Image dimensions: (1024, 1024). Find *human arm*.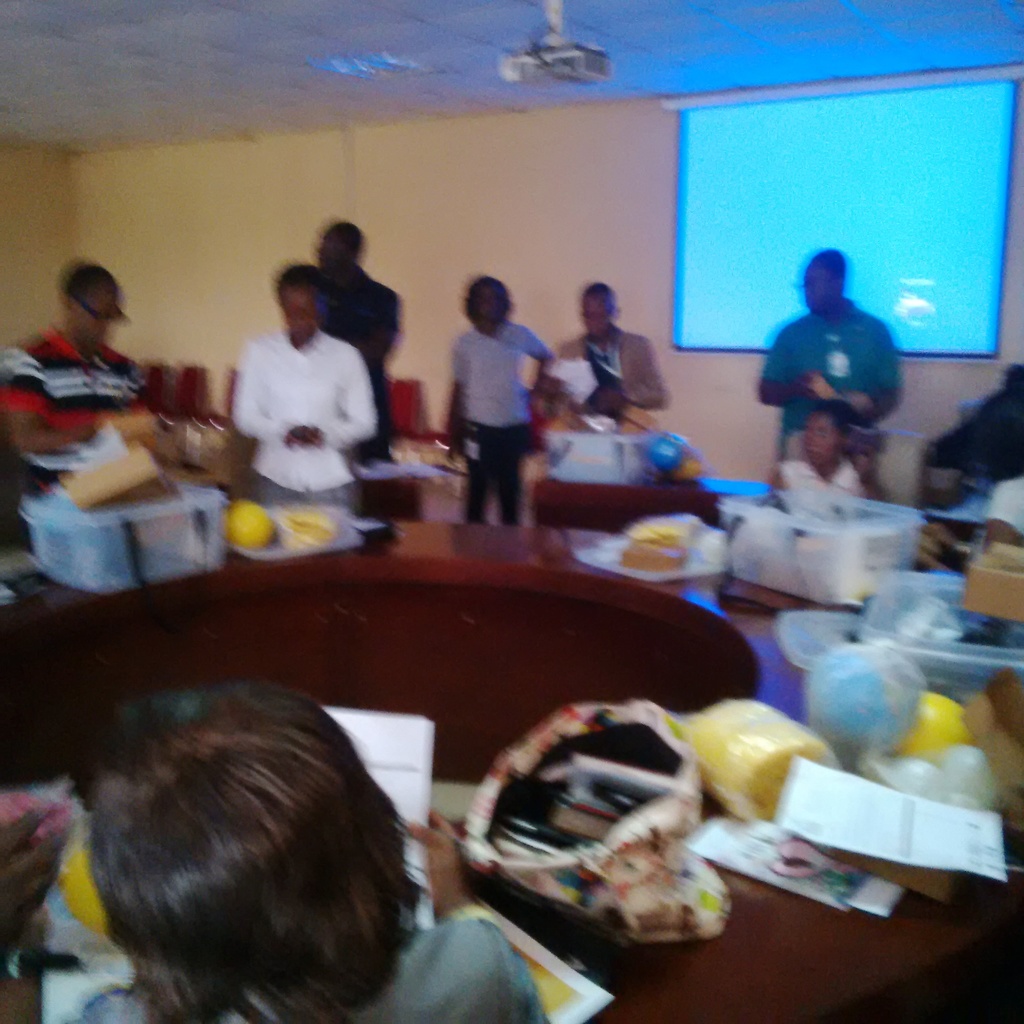
crop(771, 314, 822, 400).
